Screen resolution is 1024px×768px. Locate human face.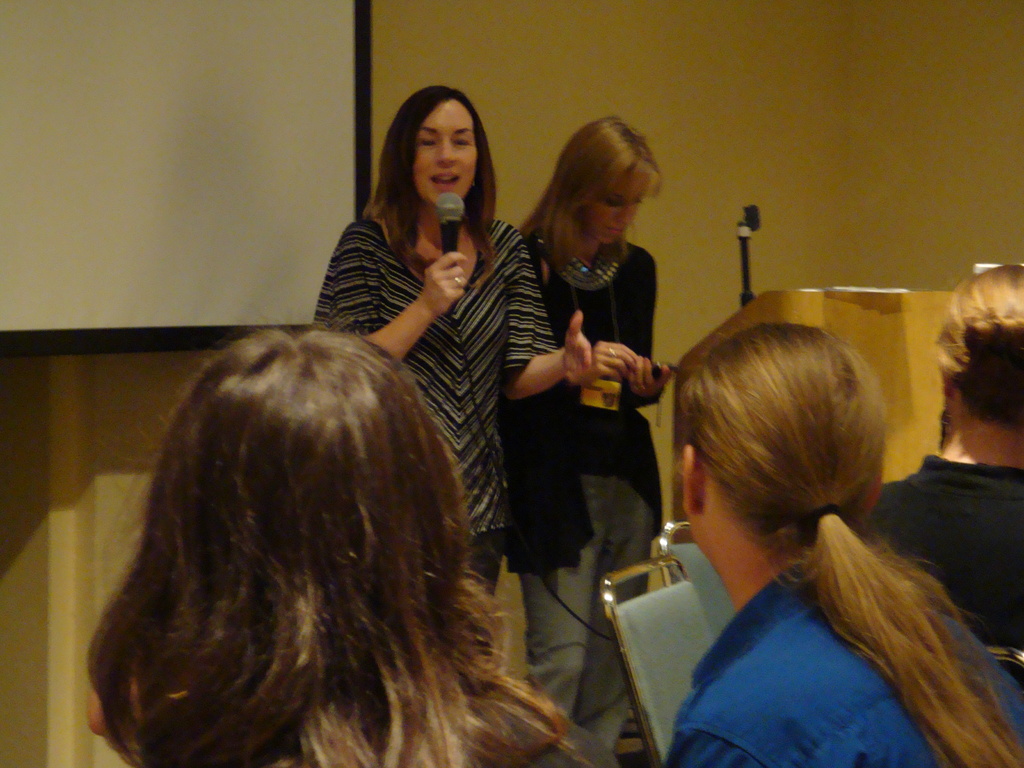
bbox=[591, 168, 652, 242].
